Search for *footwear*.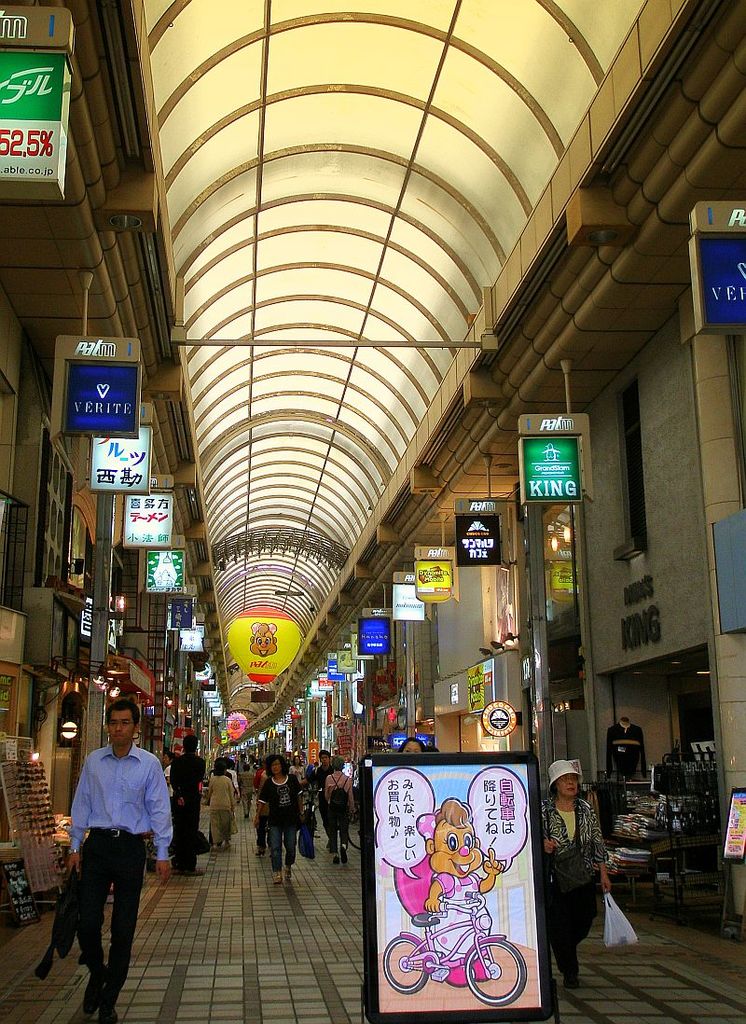
Found at 563 978 581 992.
